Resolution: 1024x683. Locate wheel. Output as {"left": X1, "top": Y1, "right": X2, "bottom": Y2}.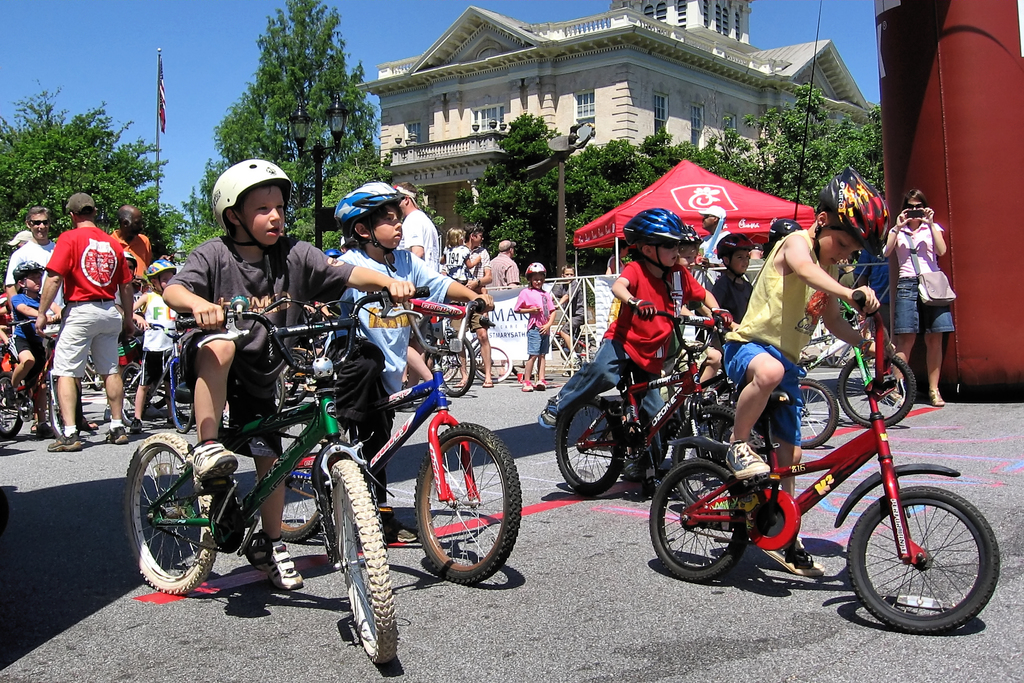
{"left": 280, "top": 411, "right": 323, "bottom": 543}.
